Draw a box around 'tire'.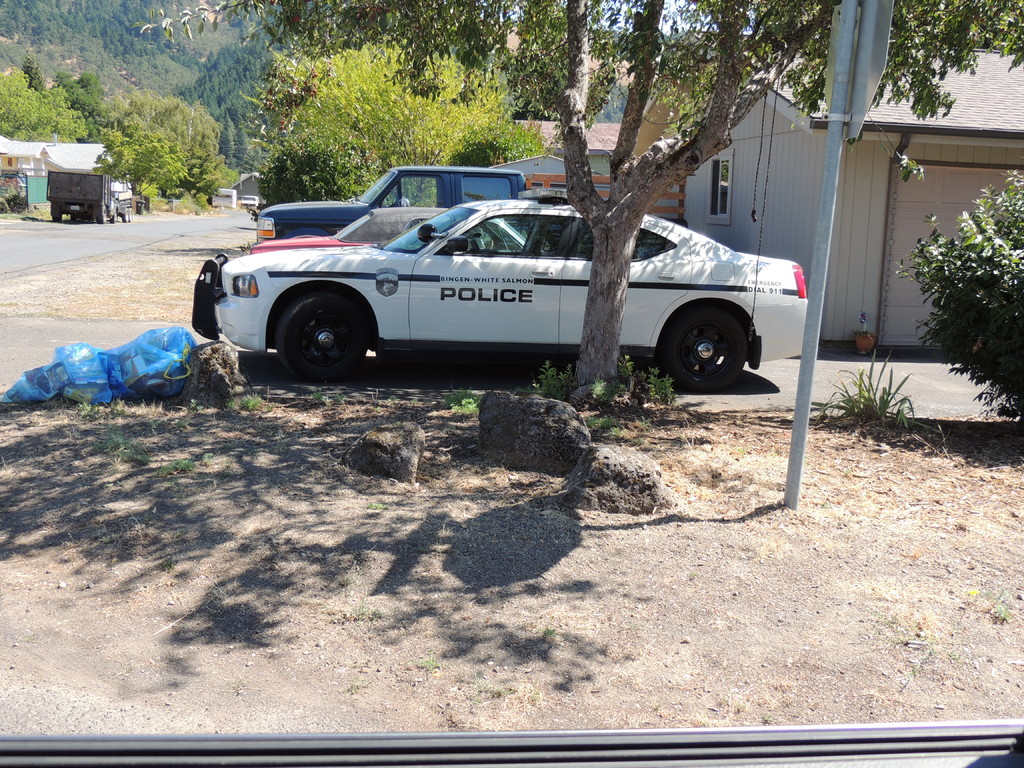
98, 206, 106, 223.
